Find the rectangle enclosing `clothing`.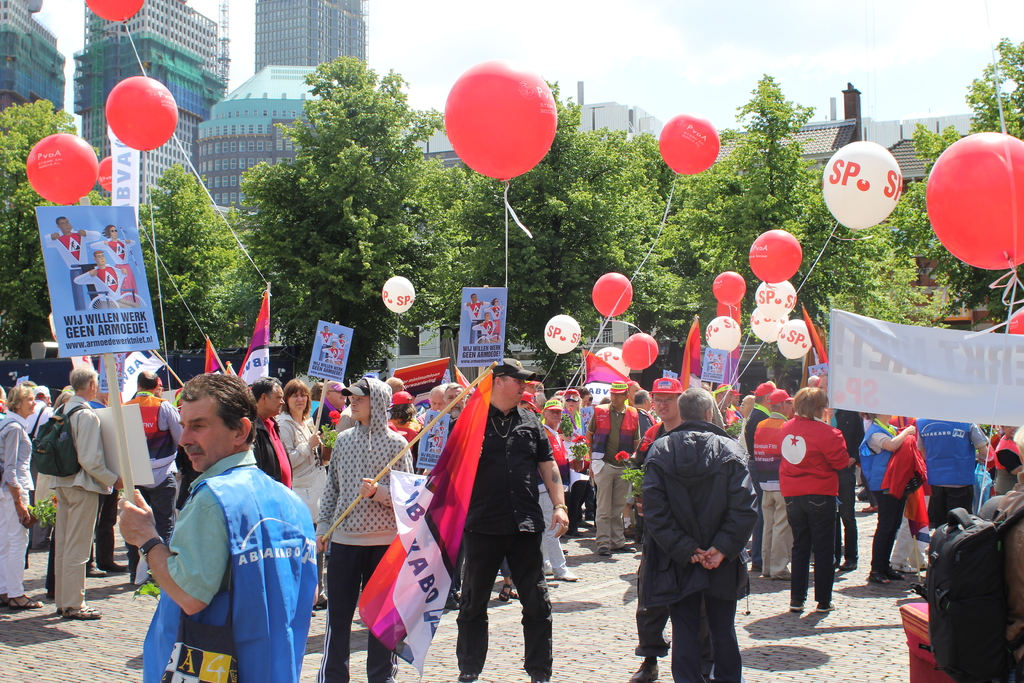
select_region(317, 331, 337, 363).
